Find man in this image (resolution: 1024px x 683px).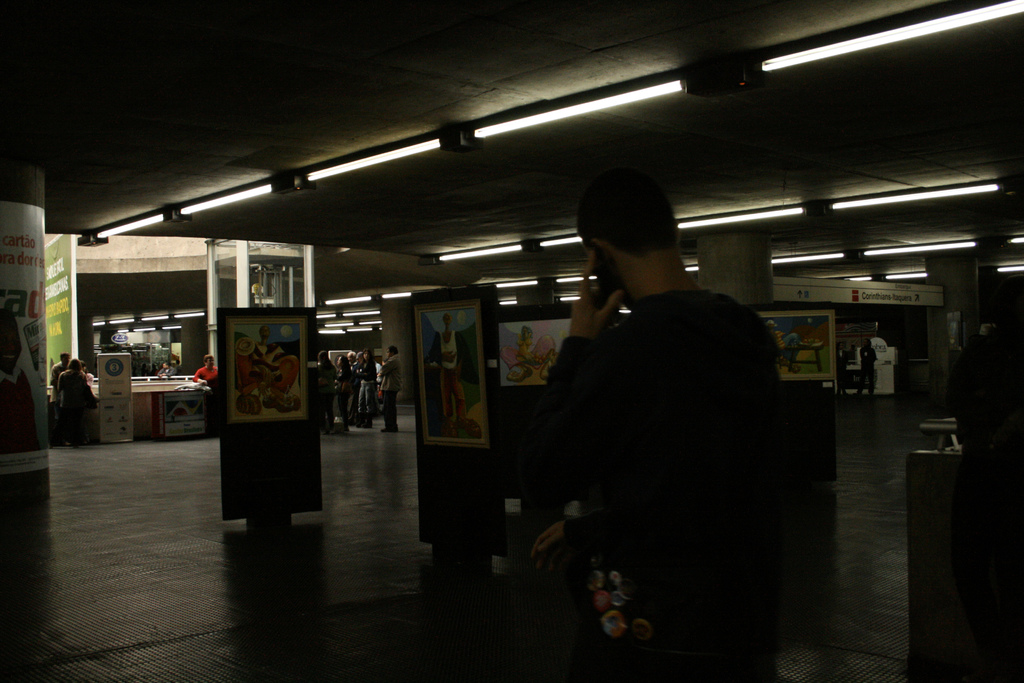
x1=845, y1=334, x2=876, y2=393.
